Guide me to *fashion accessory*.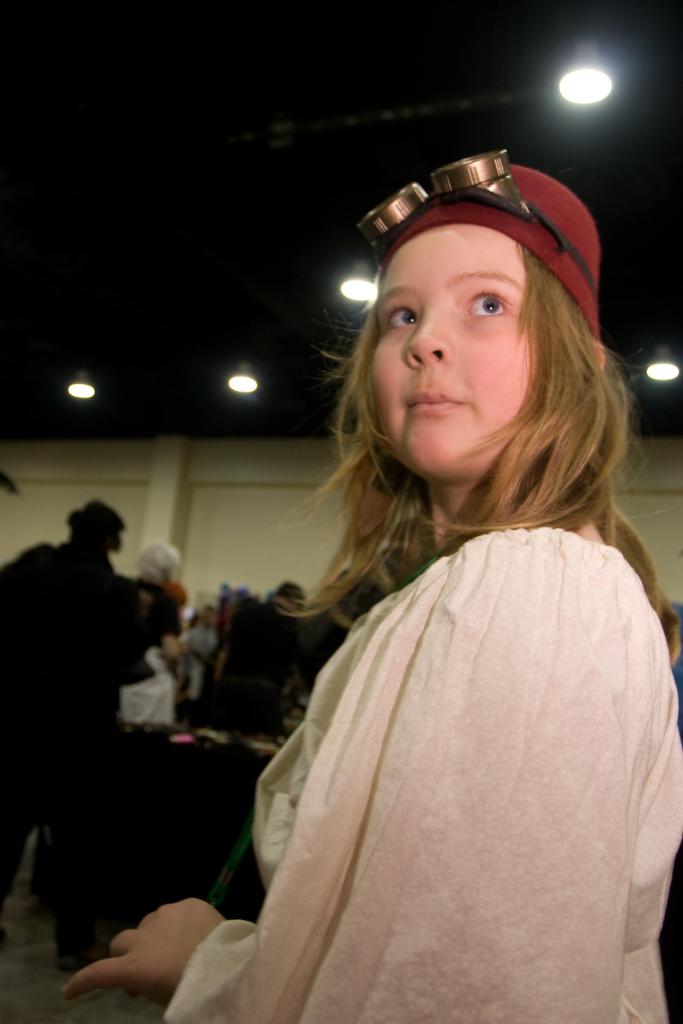
Guidance: <box>380,161,601,348</box>.
